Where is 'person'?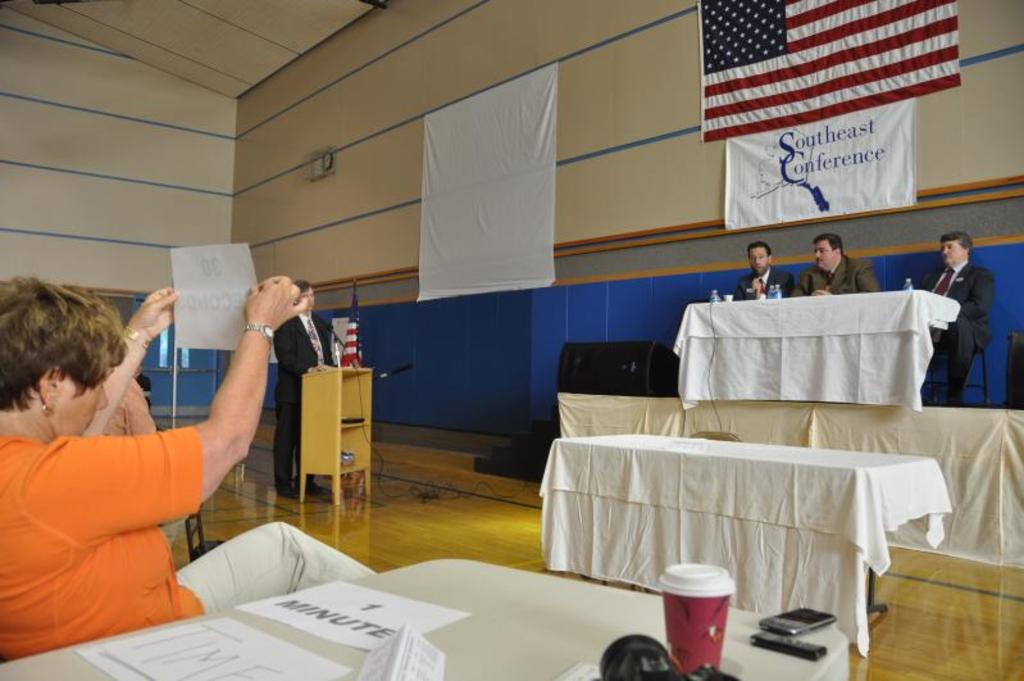
910,227,992,412.
